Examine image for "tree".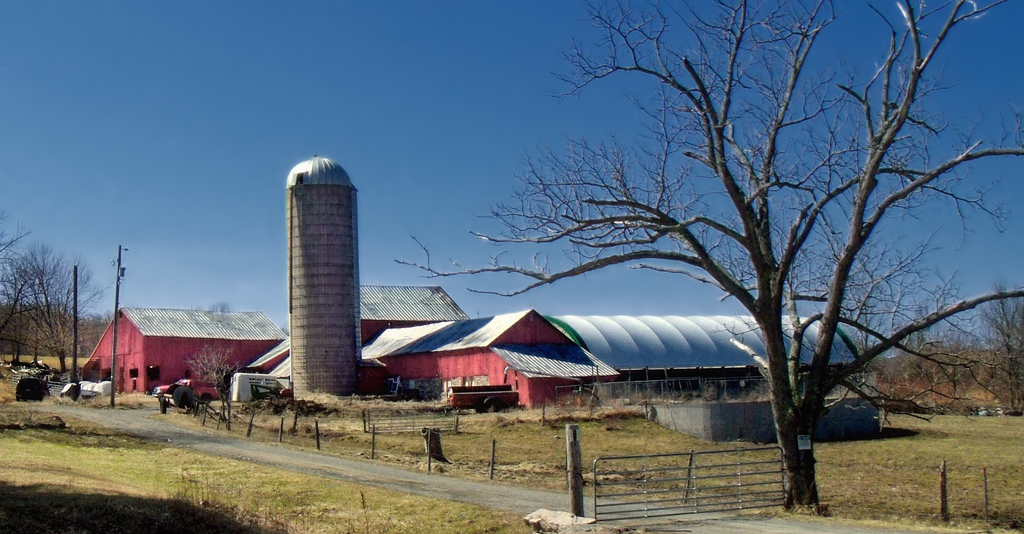
Examination result: 25/251/104/372.
